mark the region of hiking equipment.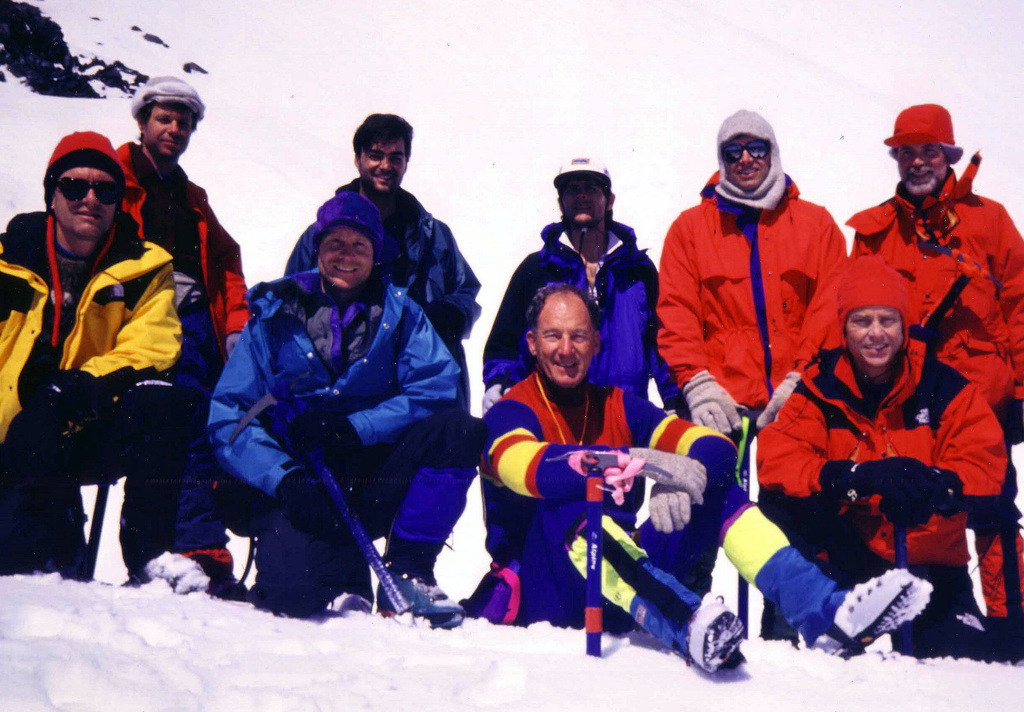
Region: <bbox>576, 444, 678, 659</bbox>.
